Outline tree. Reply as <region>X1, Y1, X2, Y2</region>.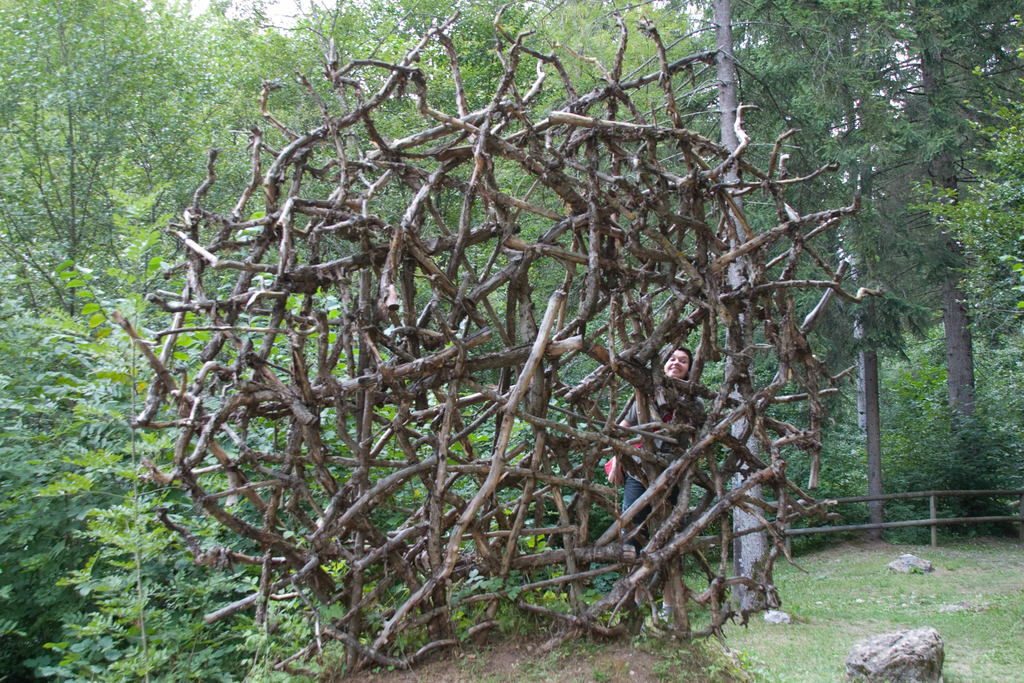
<region>844, 0, 1023, 437</region>.
